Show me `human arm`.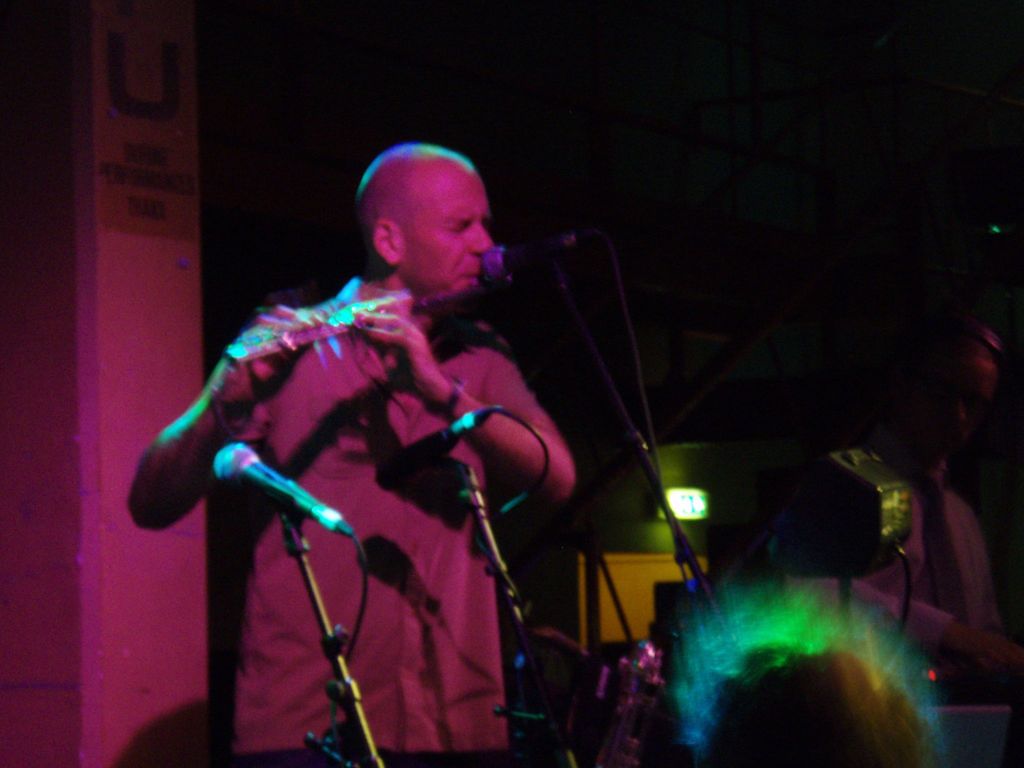
`human arm` is here: bbox(341, 305, 584, 519).
